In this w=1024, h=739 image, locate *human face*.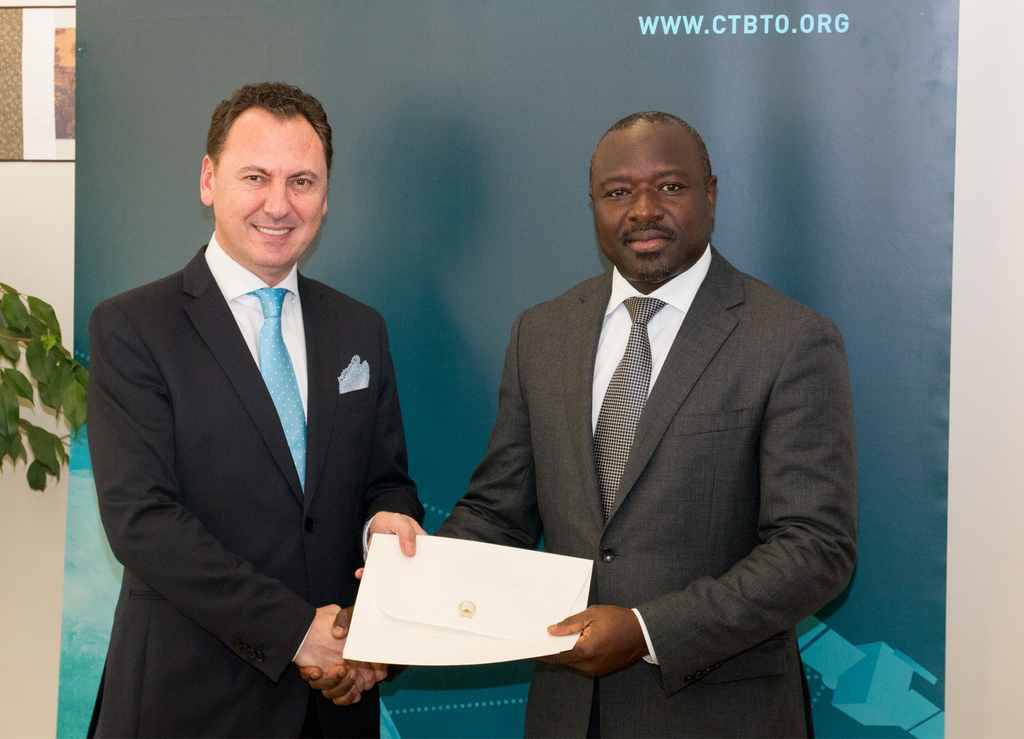
Bounding box: bbox=(595, 141, 712, 284).
